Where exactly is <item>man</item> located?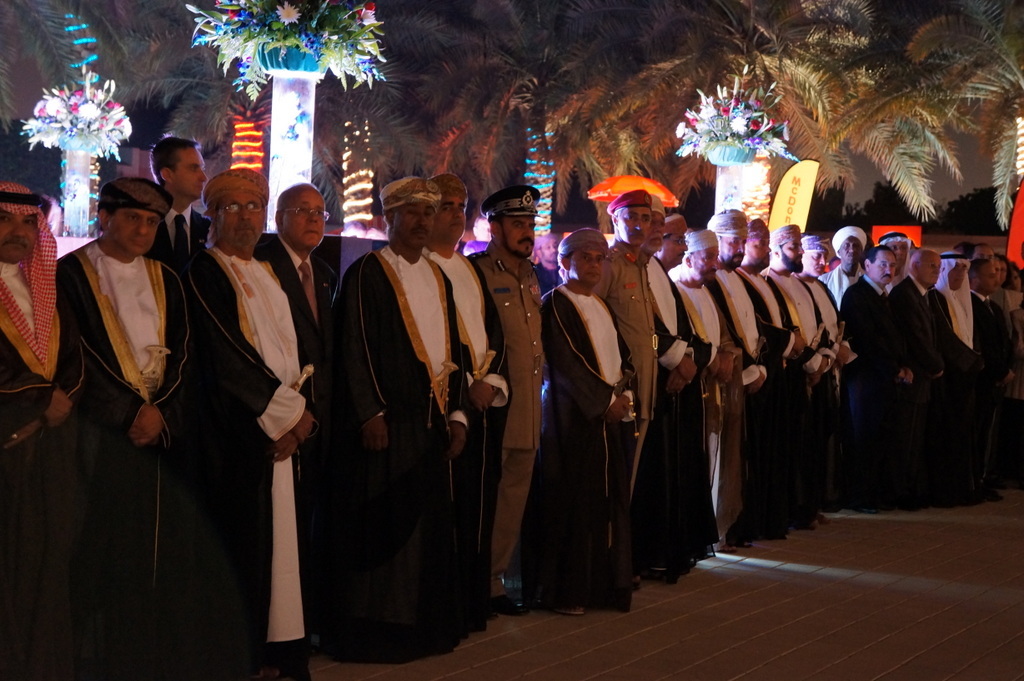
Its bounding box is [634,194,700,577].
